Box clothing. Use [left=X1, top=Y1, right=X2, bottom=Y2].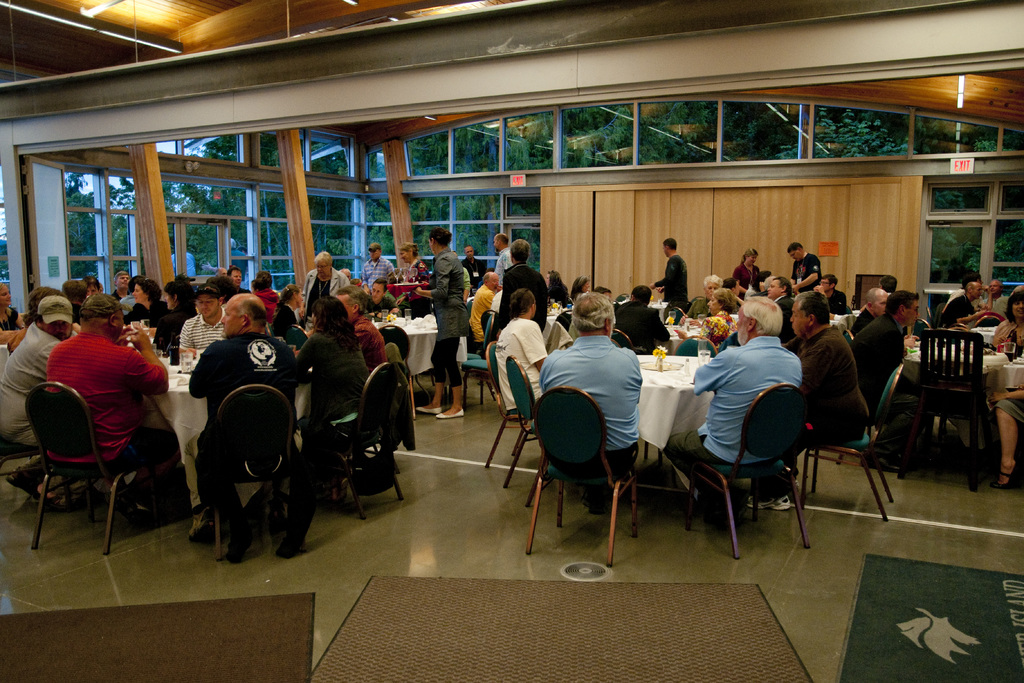
[left=822, top=288, right=849, bottom=319].
